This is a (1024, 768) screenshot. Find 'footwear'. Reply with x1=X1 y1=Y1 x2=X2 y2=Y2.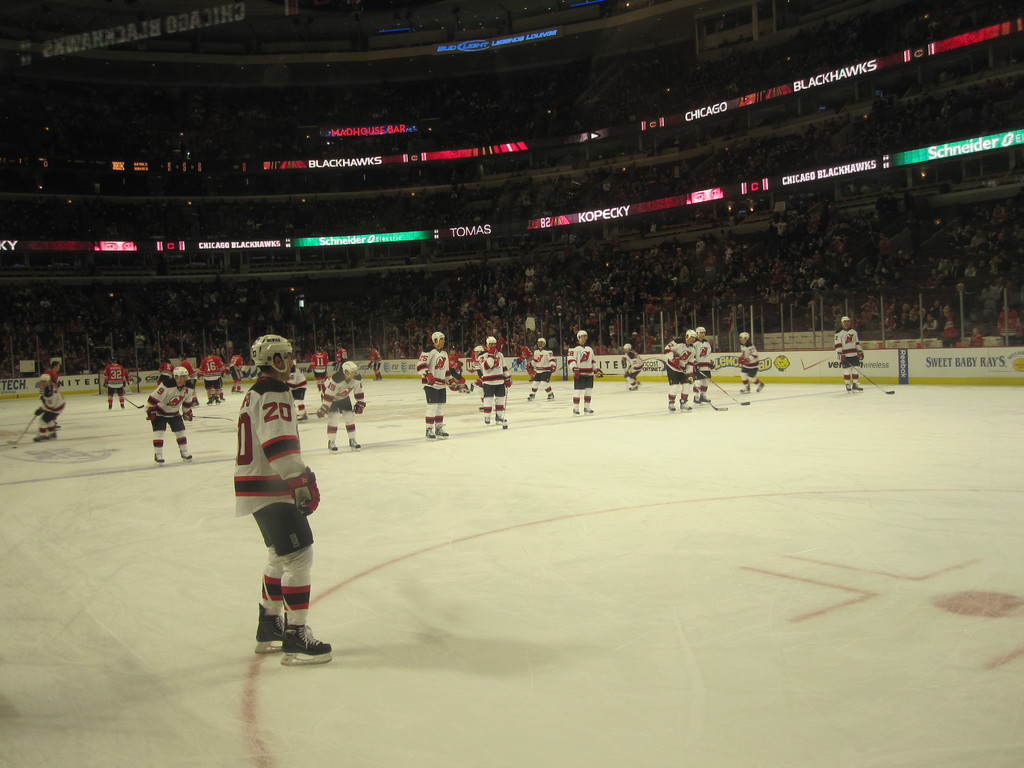
x1=680 y1=399 x2=692 y2=412.
